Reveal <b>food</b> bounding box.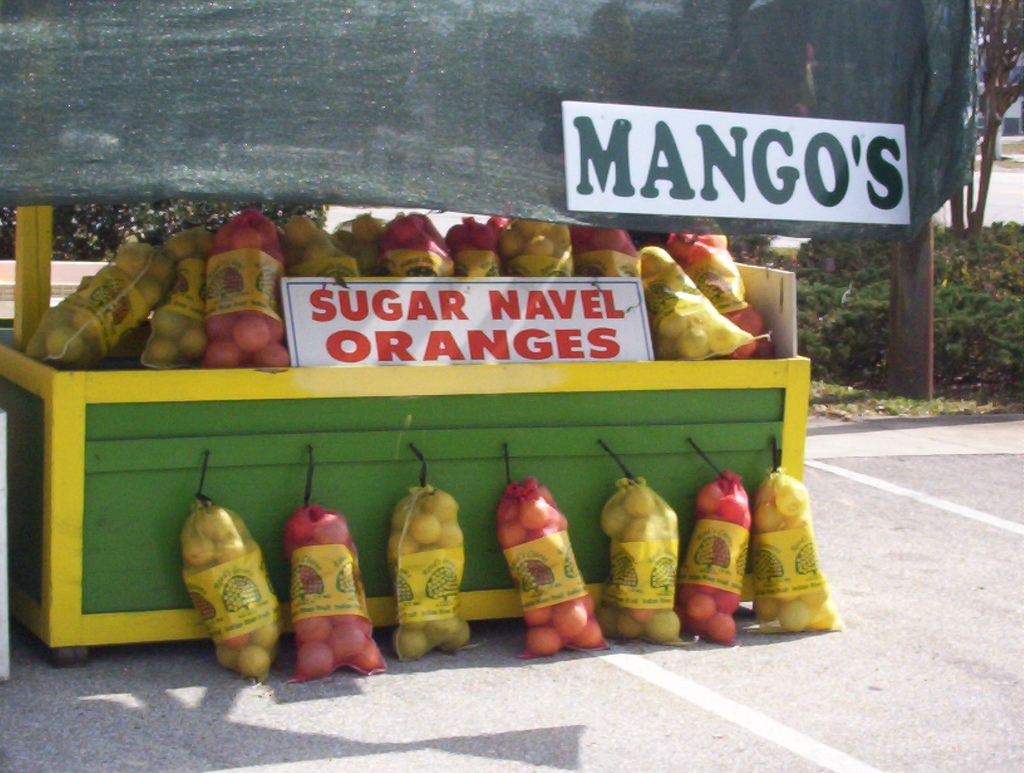
Revealed: 748 470 841 628.
